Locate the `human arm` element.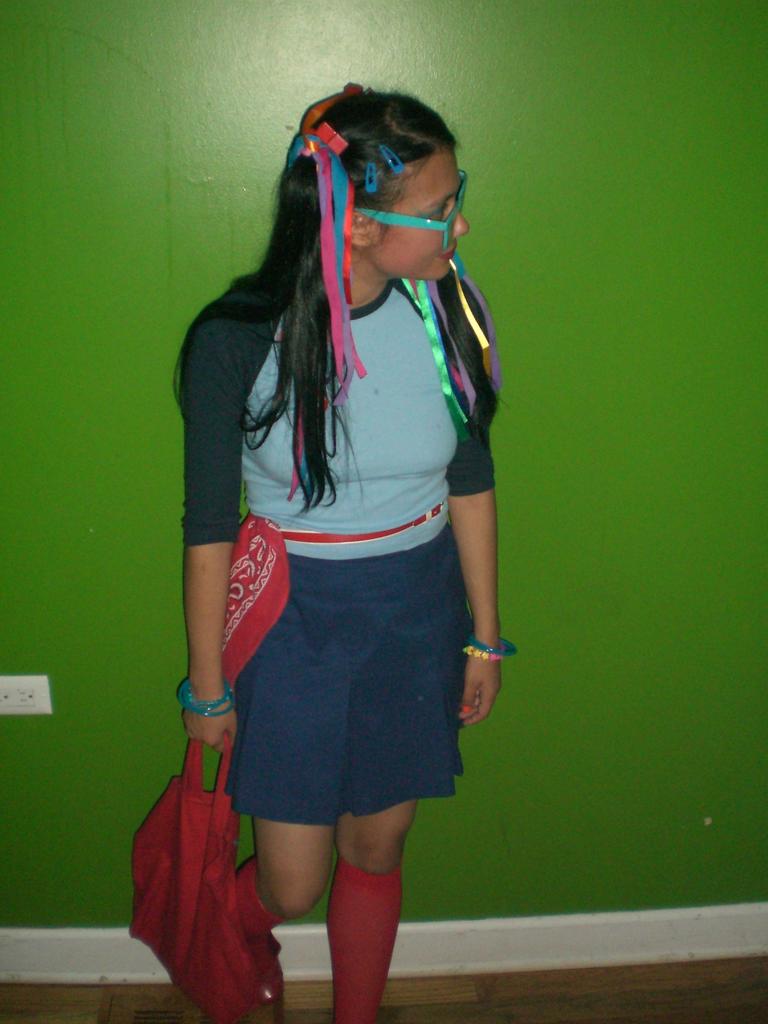
Element bbox: detection(453, 291, 513, 732).
